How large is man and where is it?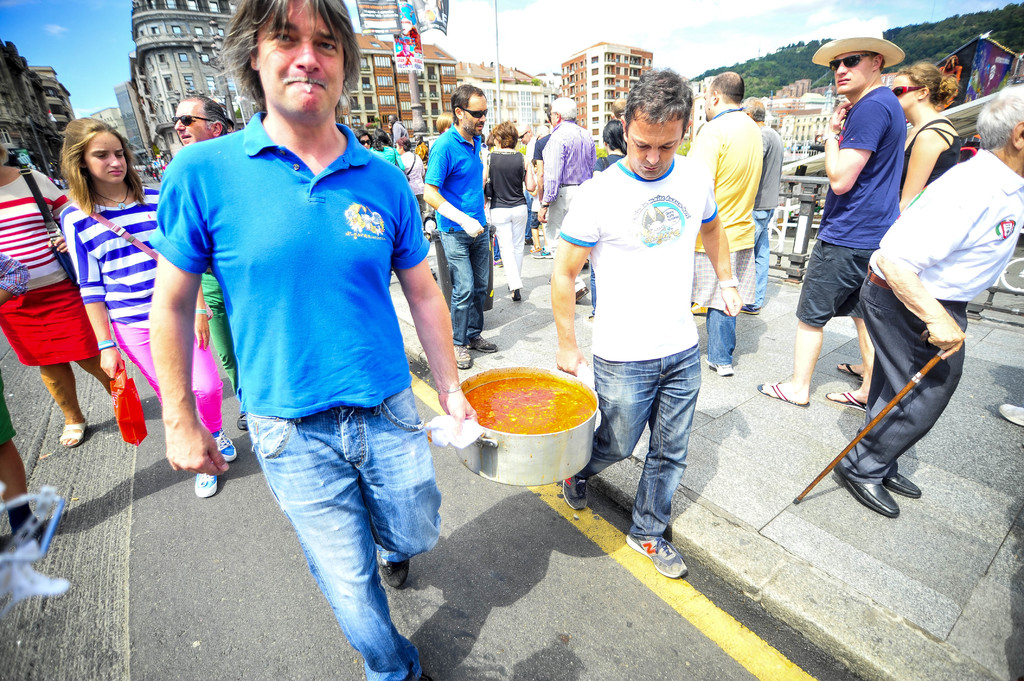
Bounding box: x1=832, y1=88, x2=1023, y2=517.
